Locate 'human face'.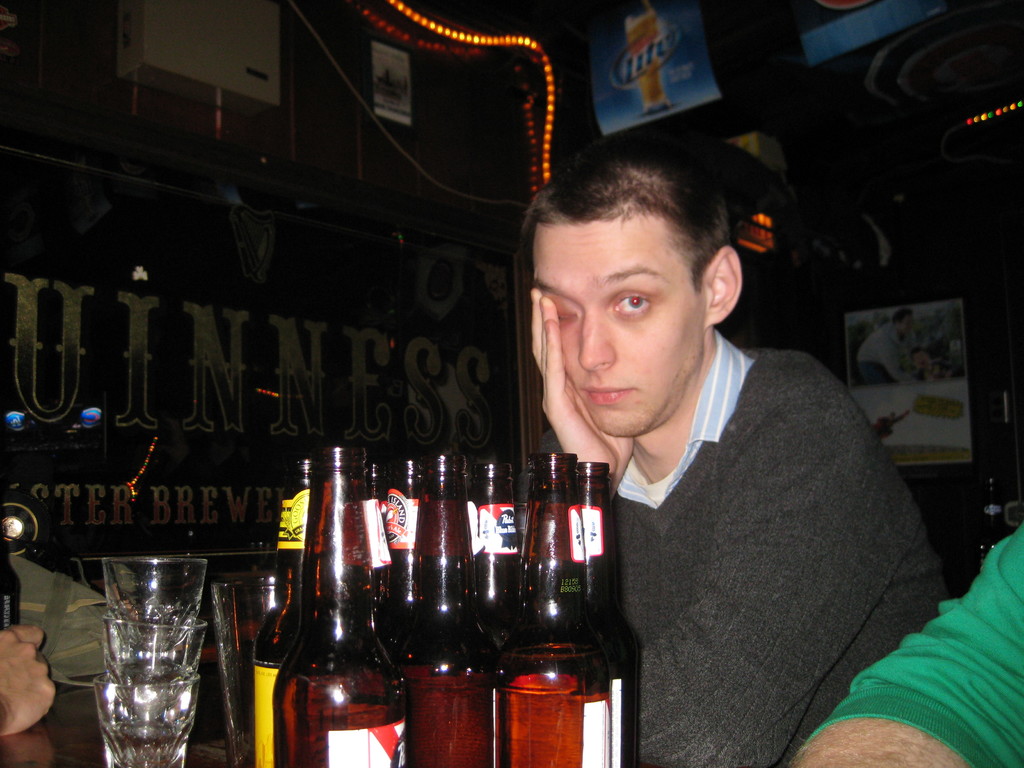
Bounding box: [left=518, top=216, right=700, bottom=435].
